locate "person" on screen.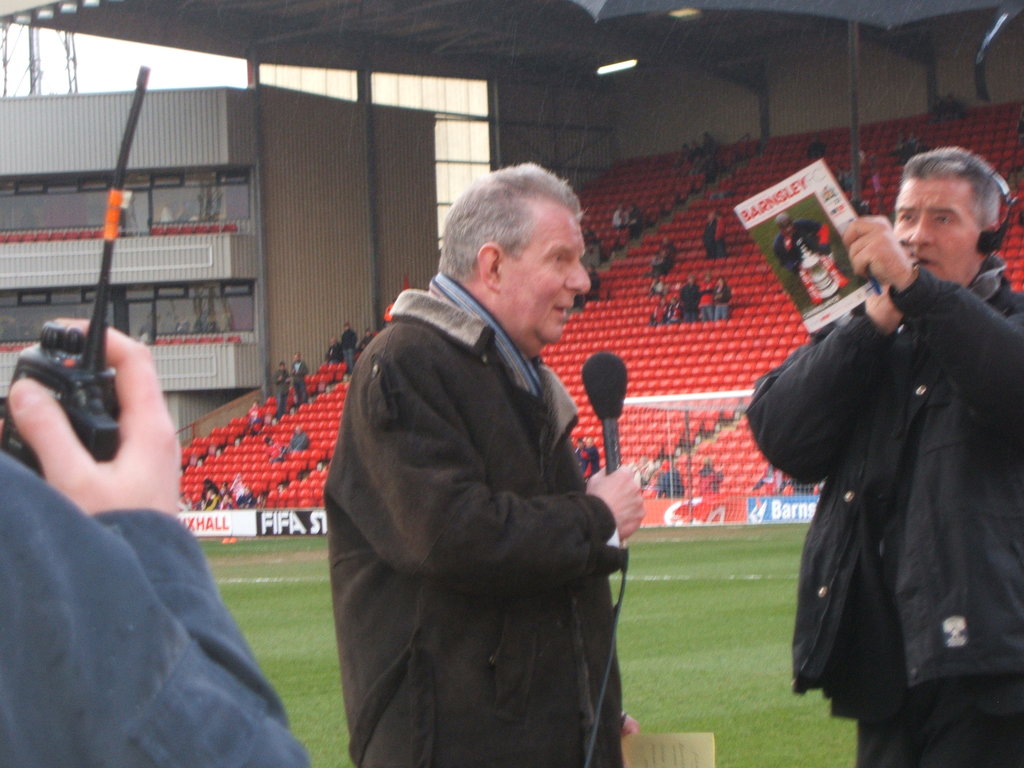
On screen at 307:161:650:767.
